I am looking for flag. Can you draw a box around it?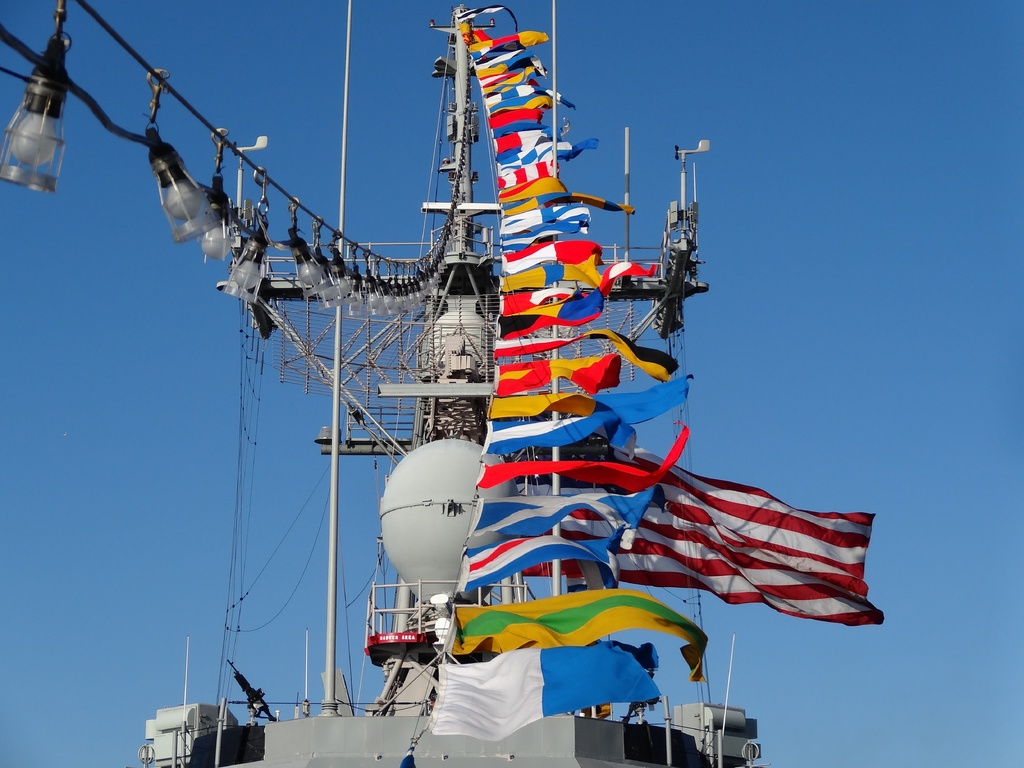
Sure, the bounding box is (496,209,590,237).
